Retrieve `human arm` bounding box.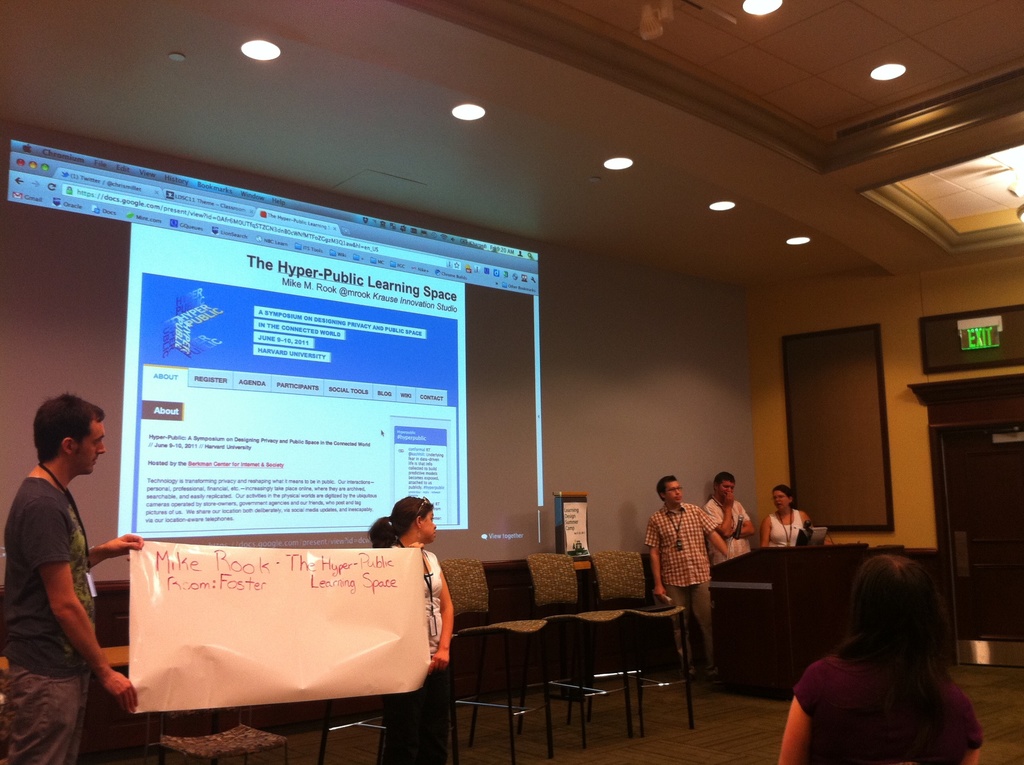
Bounding box: {"left": 22, "top": 509, "right": 129, "bottom": 710}.
